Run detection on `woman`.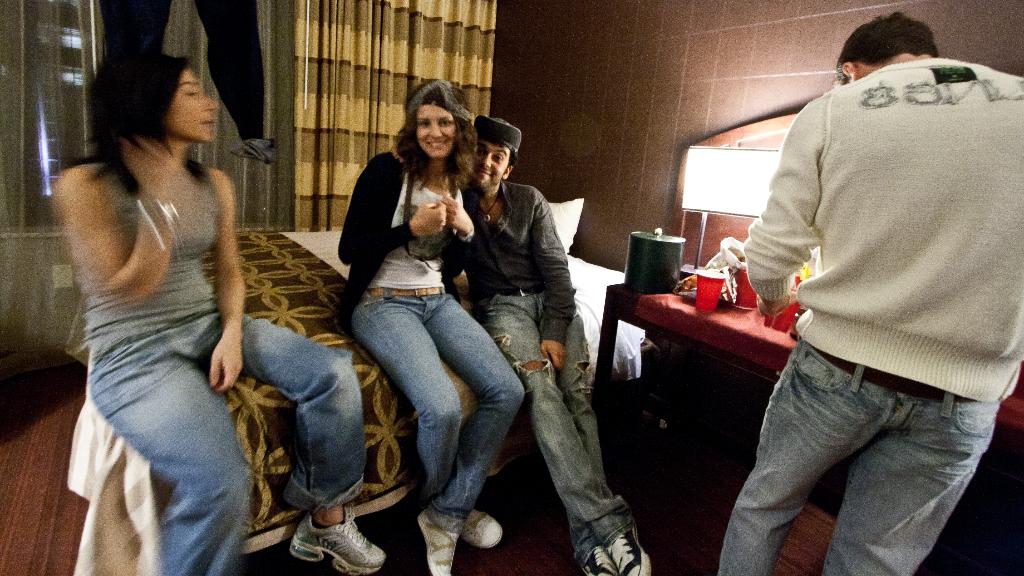
Result: left=47, top=0, right=271, bottom=575.
